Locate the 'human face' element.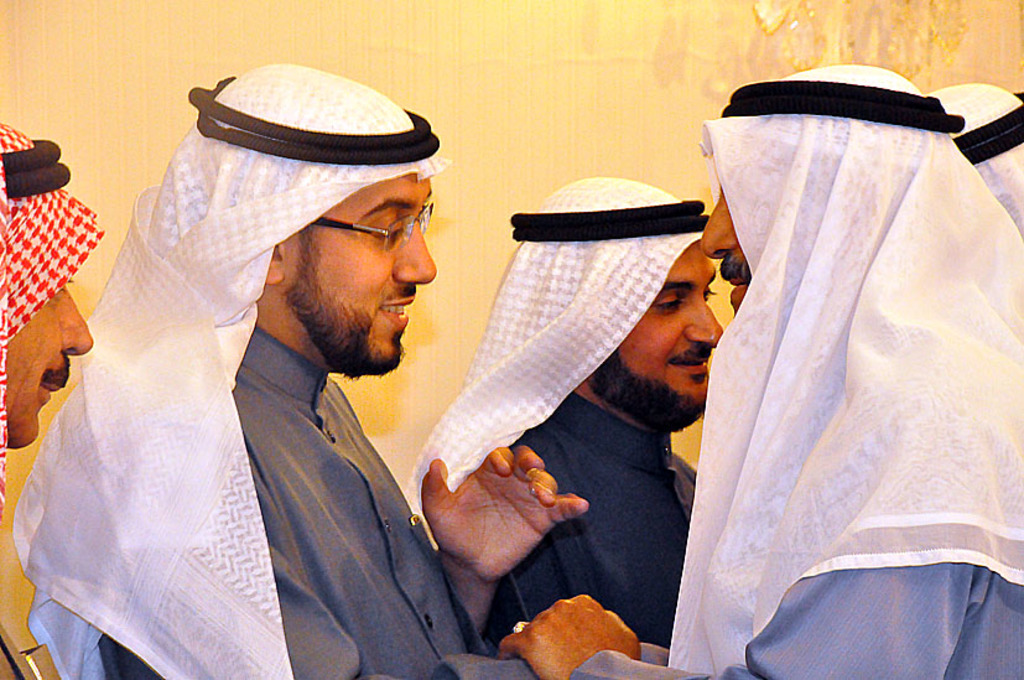
Element bbox: [282,163,437,368].
